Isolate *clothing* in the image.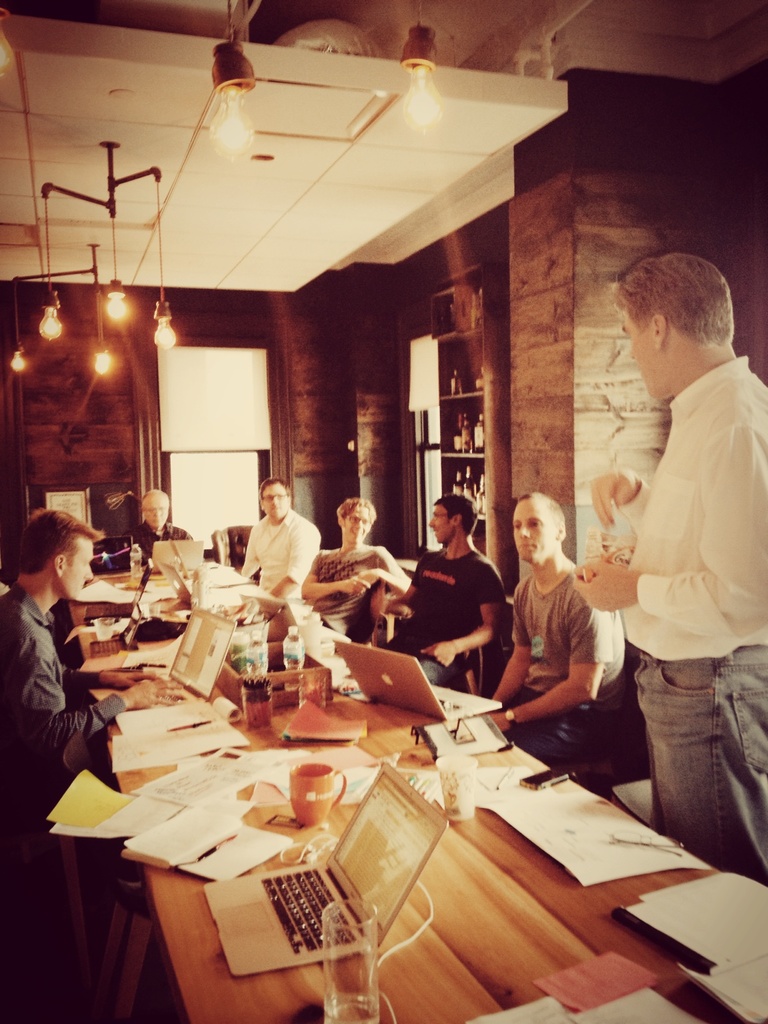
Isolated region: {"x1": 0, "y1": 567, "x2": 120, "y2": 797}.
